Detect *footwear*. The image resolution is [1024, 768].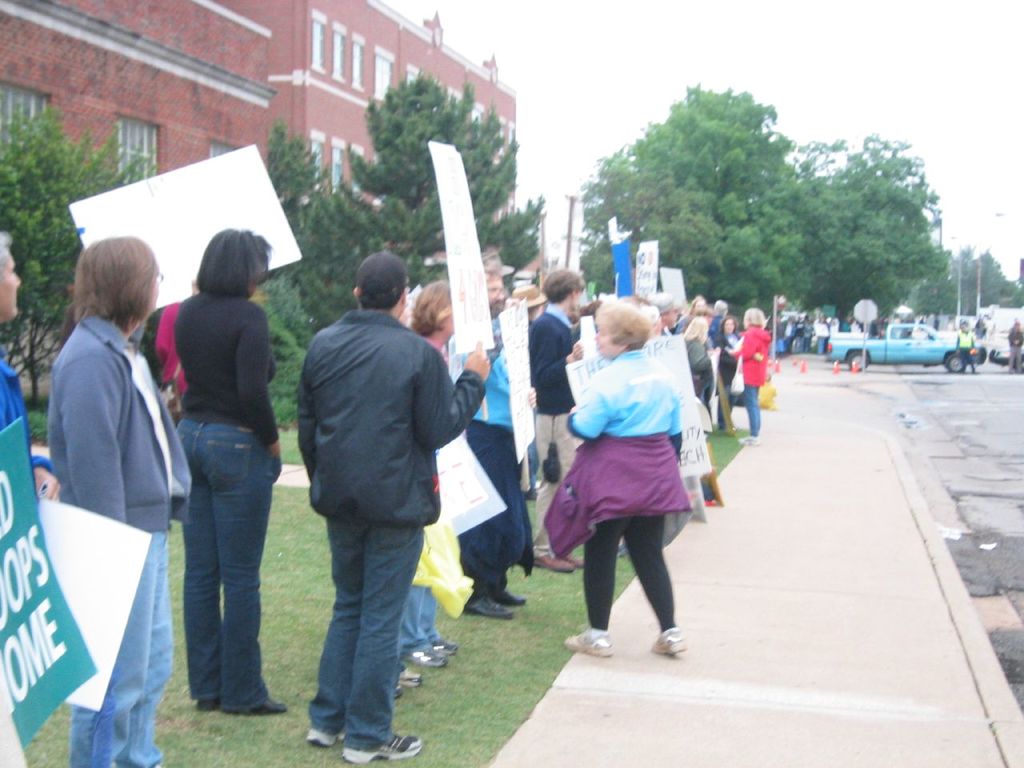
detection(342, 730, 426, 765).
